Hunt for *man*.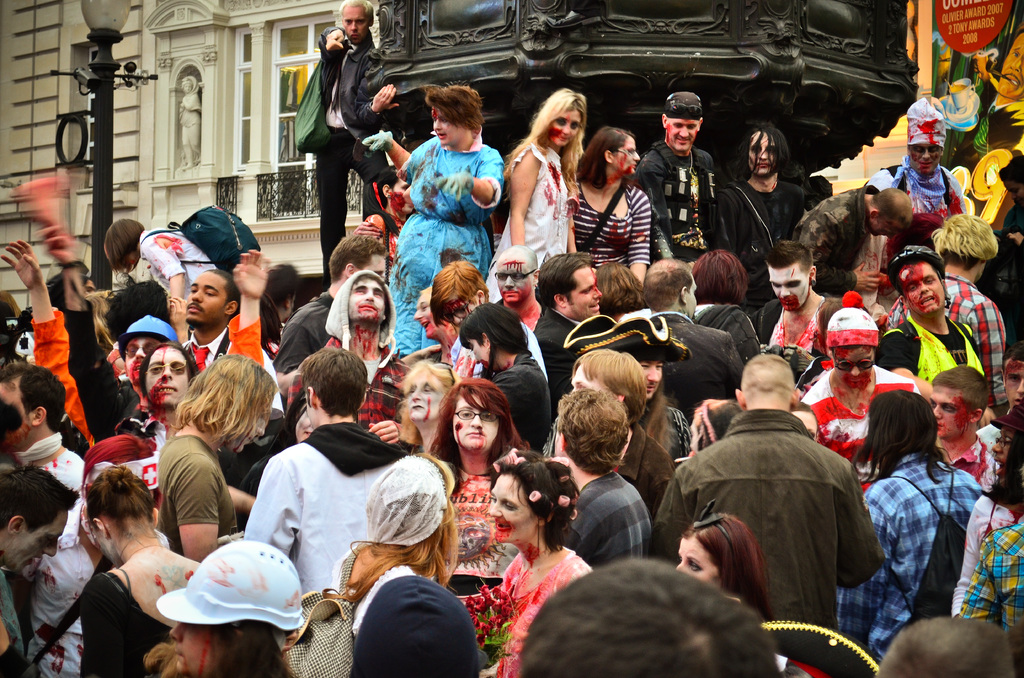
Hunted down at 531/252/600/422.
